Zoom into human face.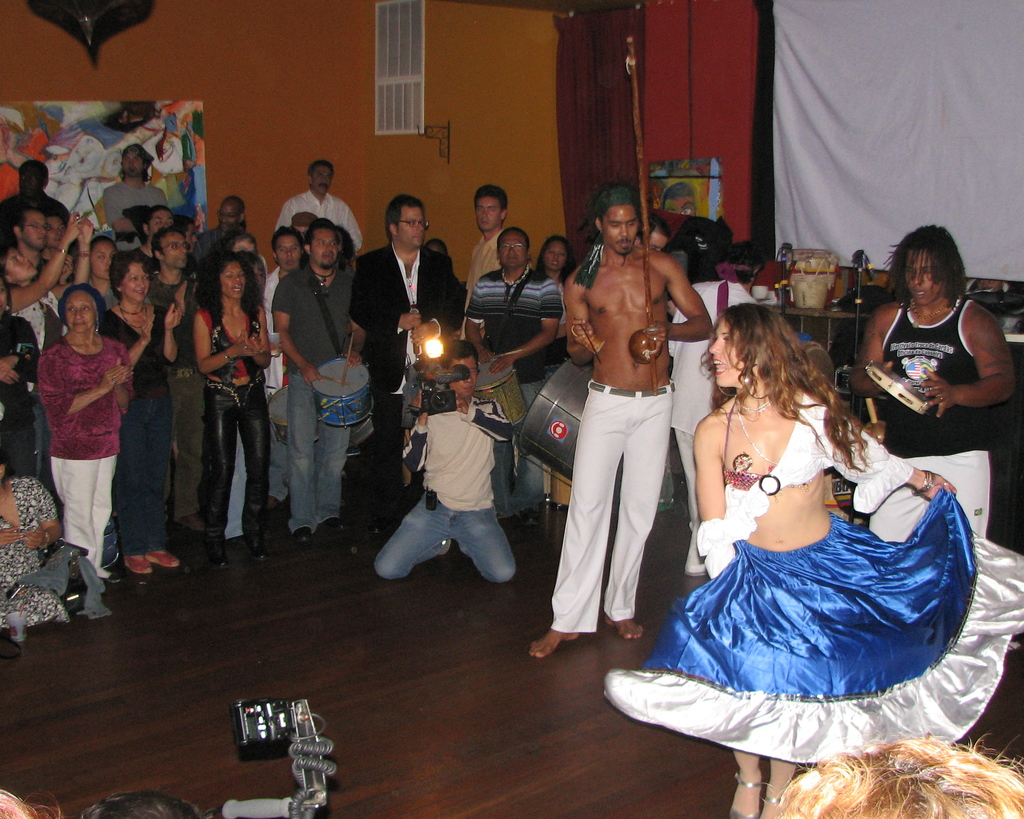
Zoom target: (x1=9, y1=248, x2=38, y2=278).
